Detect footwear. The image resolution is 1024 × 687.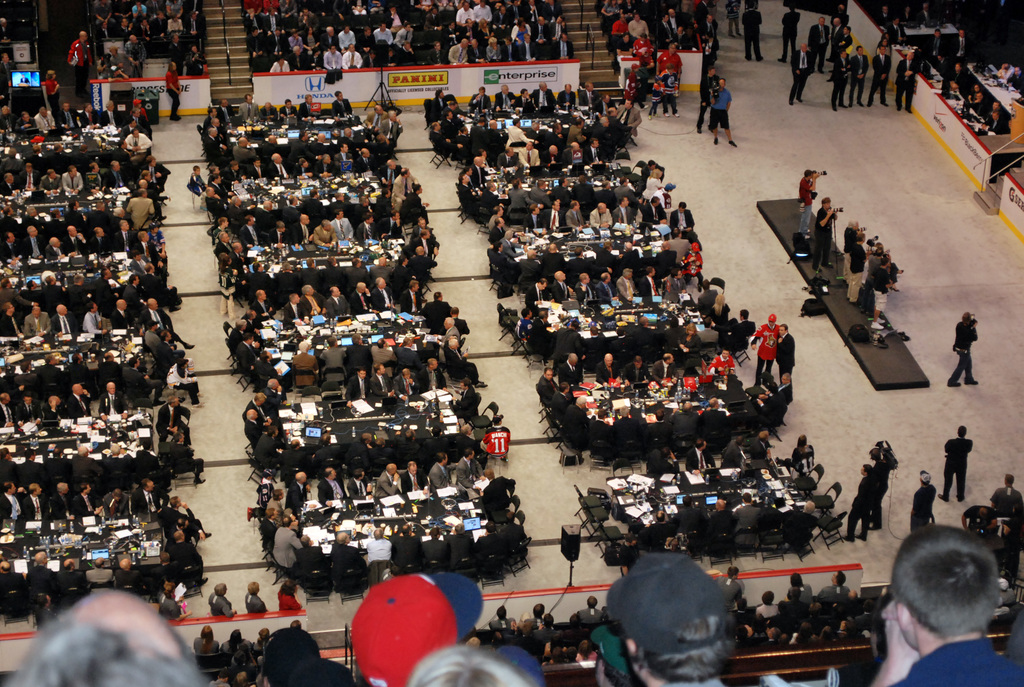
box=[796, 96, 802, 104].
